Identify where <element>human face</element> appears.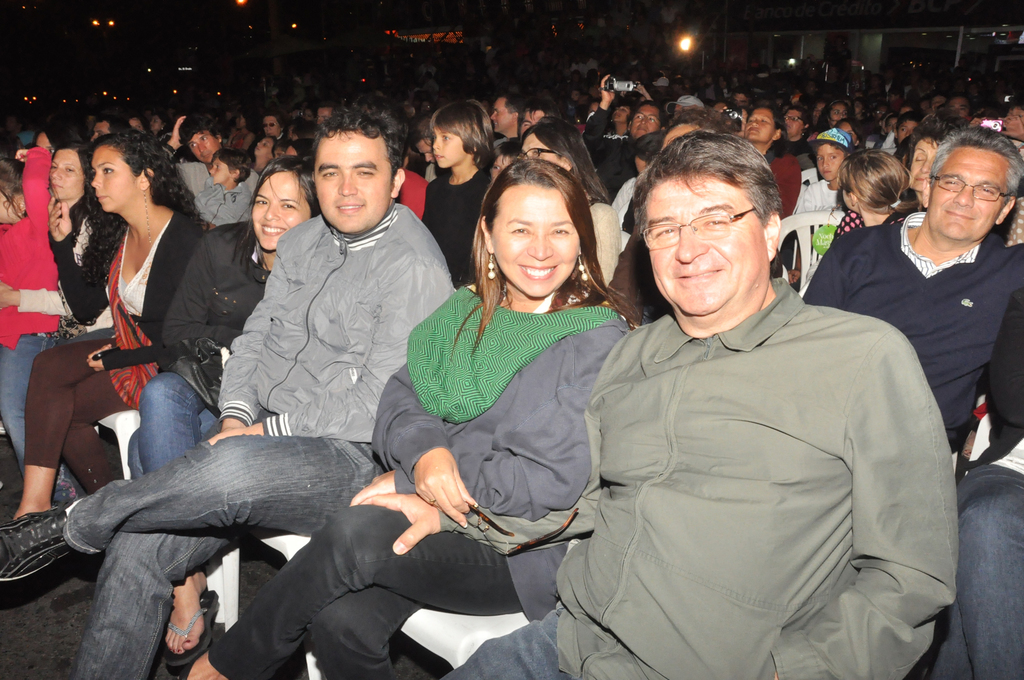
Appears at 489, 154, 514, 181.
